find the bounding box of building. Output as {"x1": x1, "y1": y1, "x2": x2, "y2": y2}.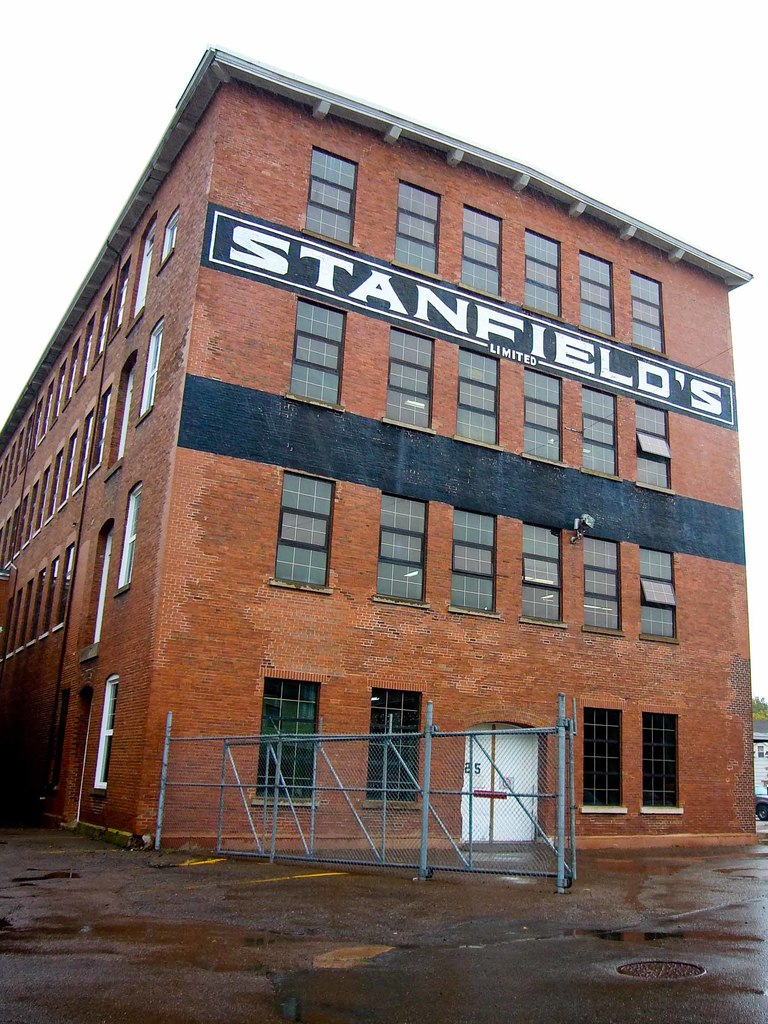
{"x1": 0, "y1": 44, "x2": 759, "y2": 848}.
